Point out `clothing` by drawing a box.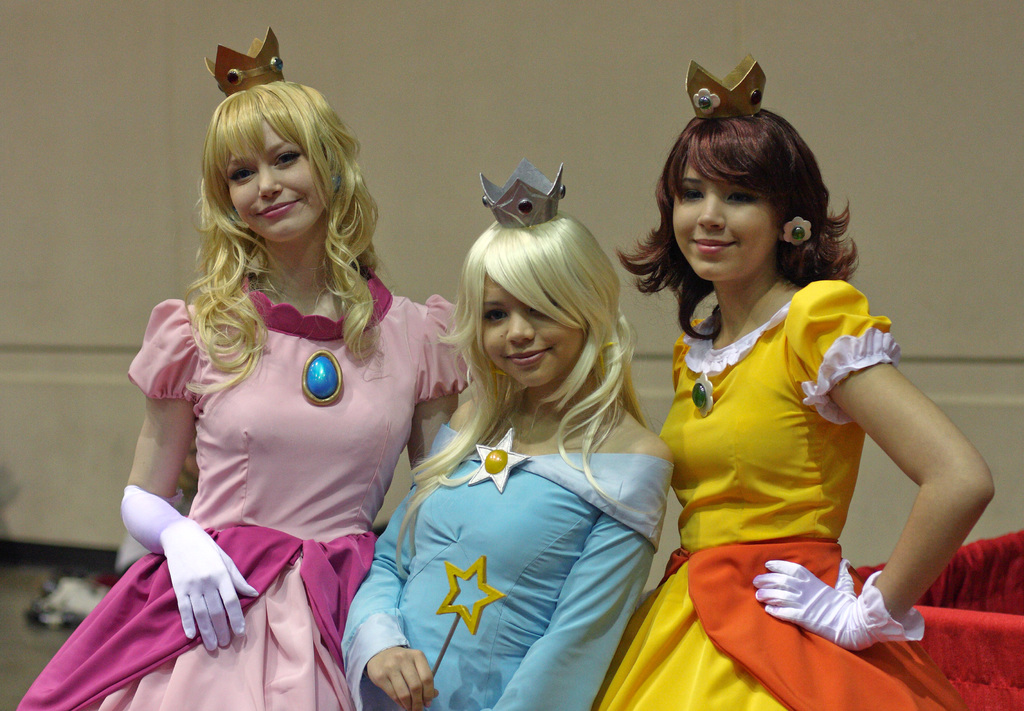
l=337, t=417, r=675, b=710.
